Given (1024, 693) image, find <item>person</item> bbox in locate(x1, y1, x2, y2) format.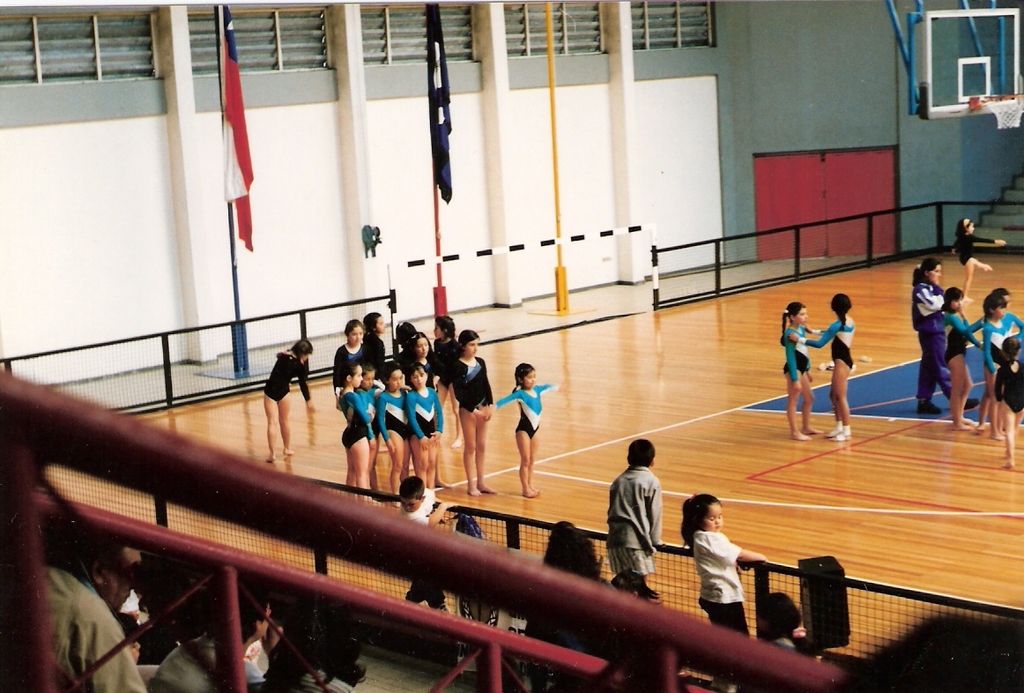
locate(991, 337, 1023, 469).
